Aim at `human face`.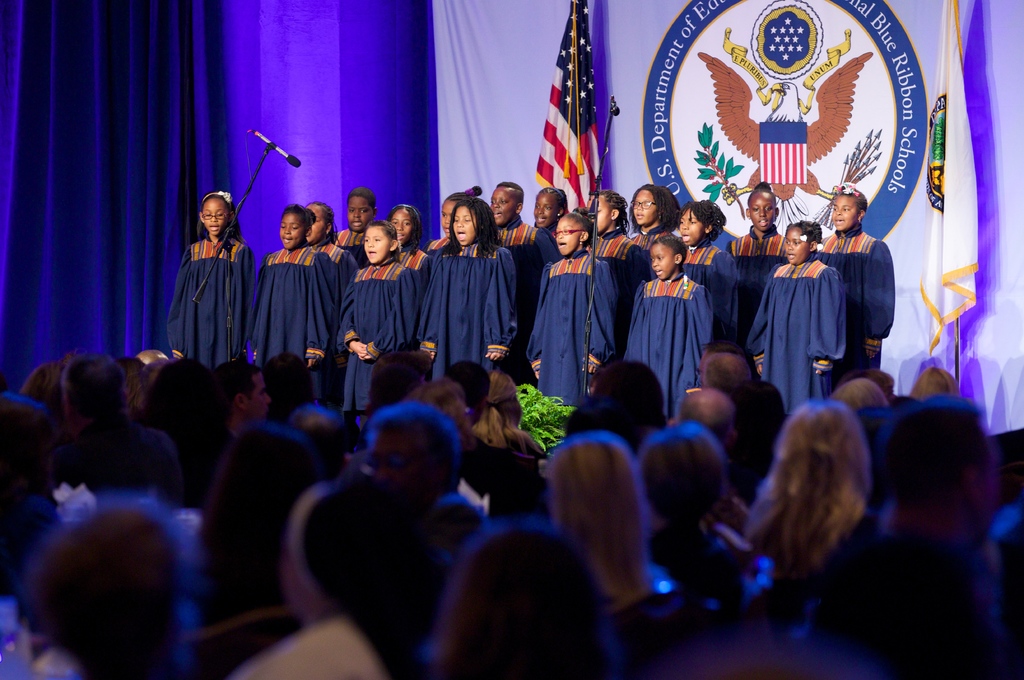
Aimed at crop(275, 210, 309, 248).
